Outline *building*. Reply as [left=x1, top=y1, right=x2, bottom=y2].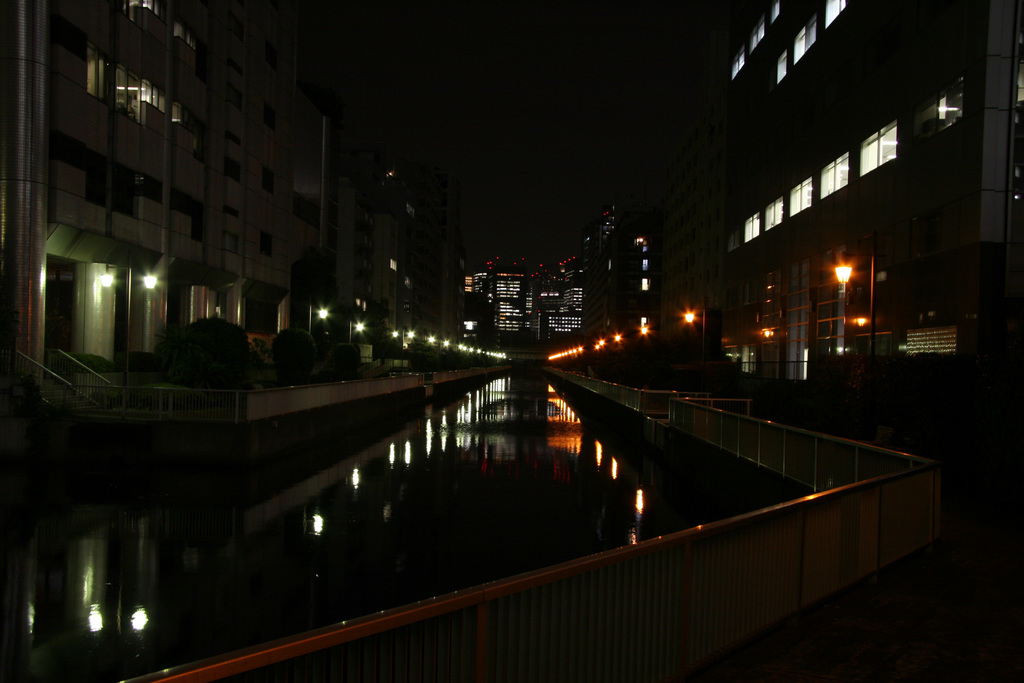
[left=463, top=259, right=588, bottom=349].
